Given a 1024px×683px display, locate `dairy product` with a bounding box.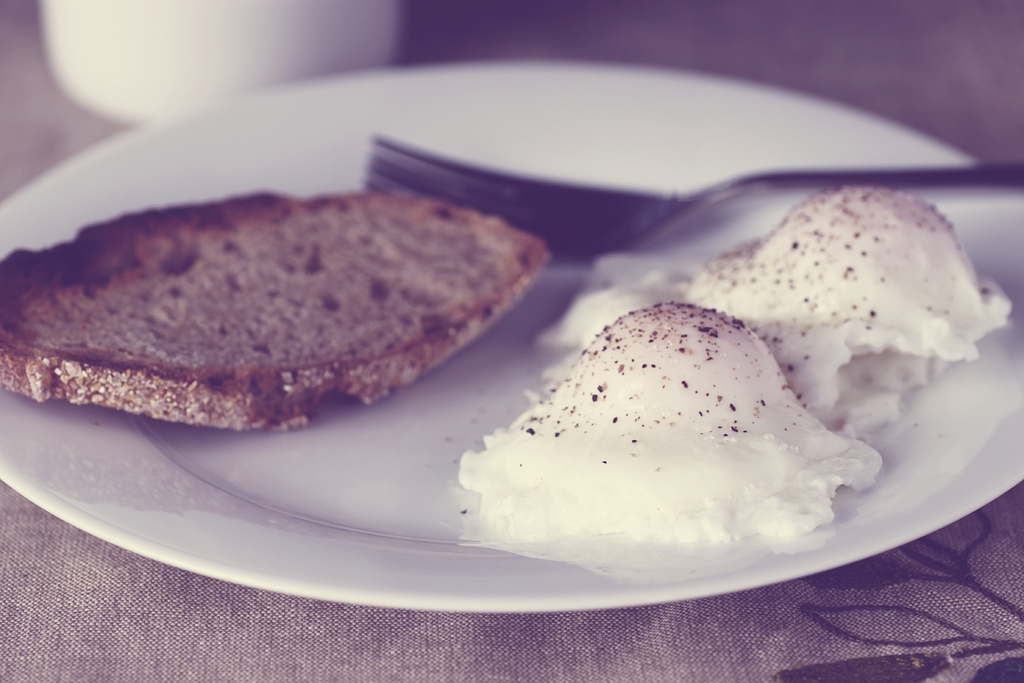
Located: [476, 295, 858, 569].
